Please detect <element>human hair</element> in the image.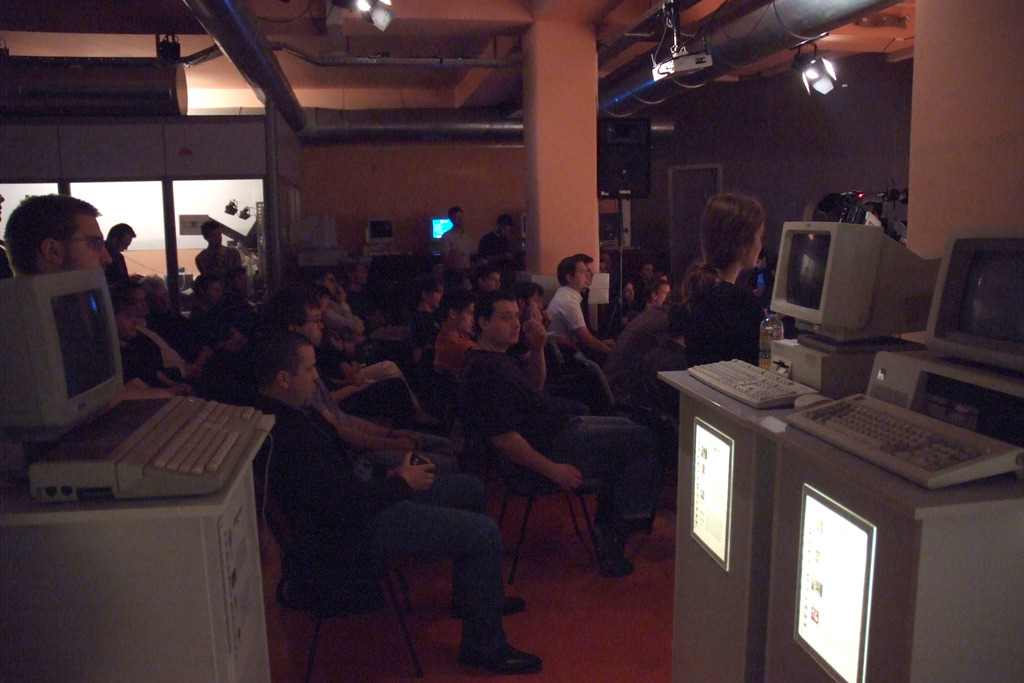
(625,276,666,313).
